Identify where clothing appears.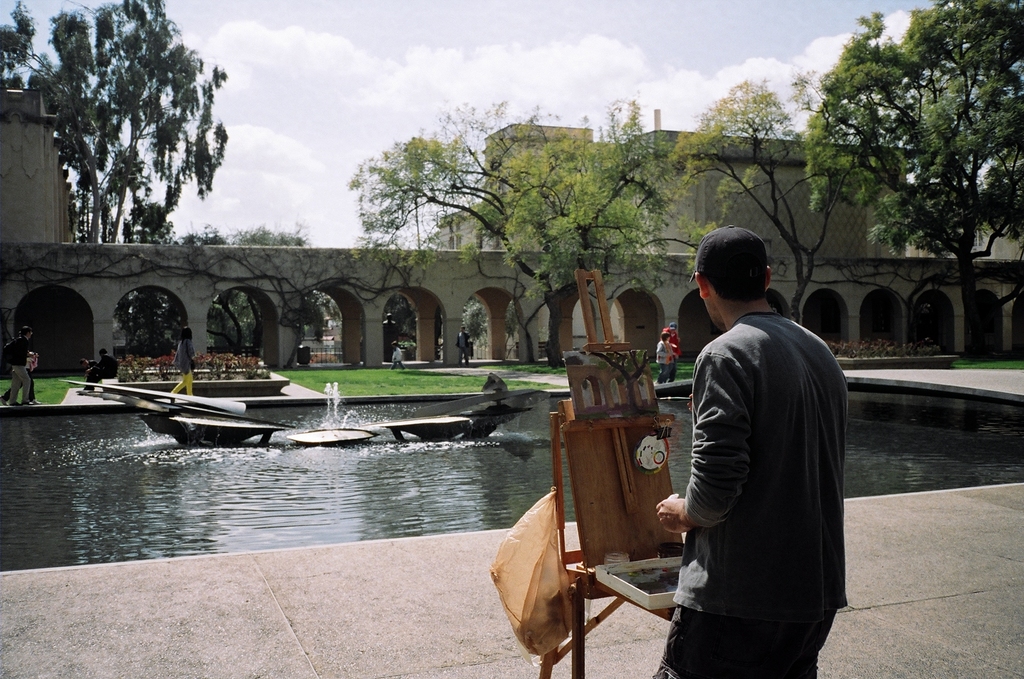
Appears at 81 348 116 380.
